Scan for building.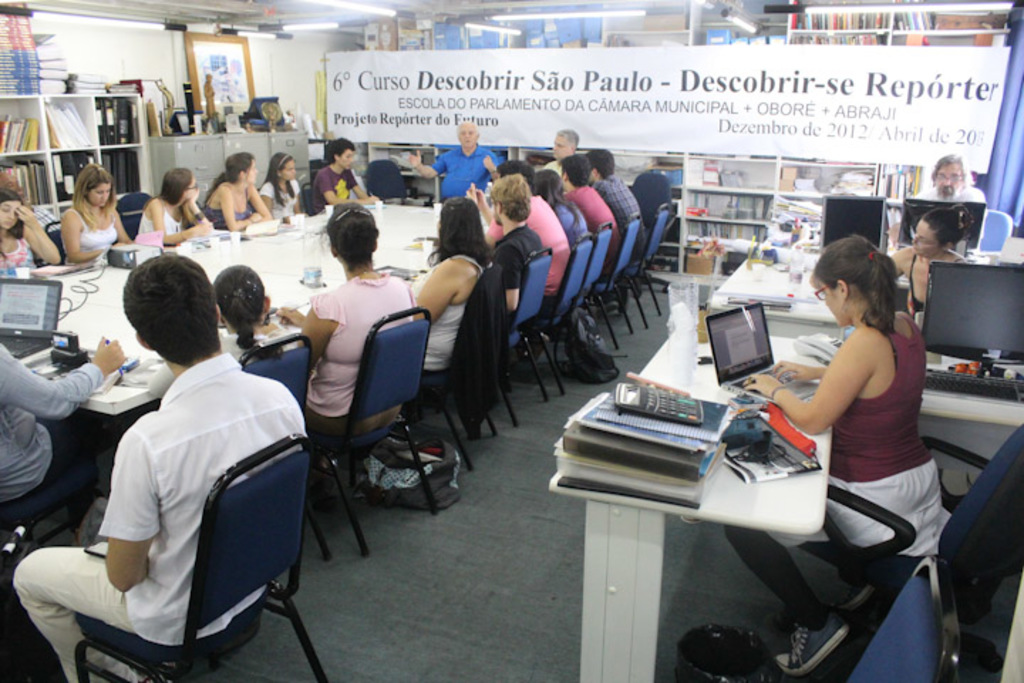
Scan result: [0, 0, 1023, 682].
